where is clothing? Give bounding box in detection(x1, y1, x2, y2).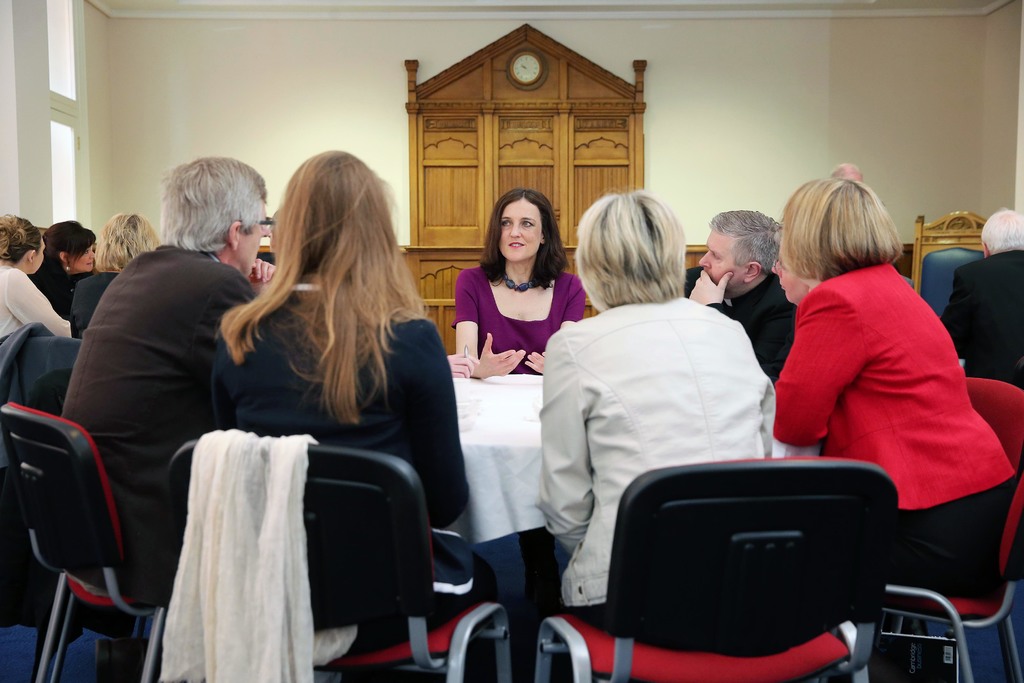
detection(764, 255, 1018, 593).
